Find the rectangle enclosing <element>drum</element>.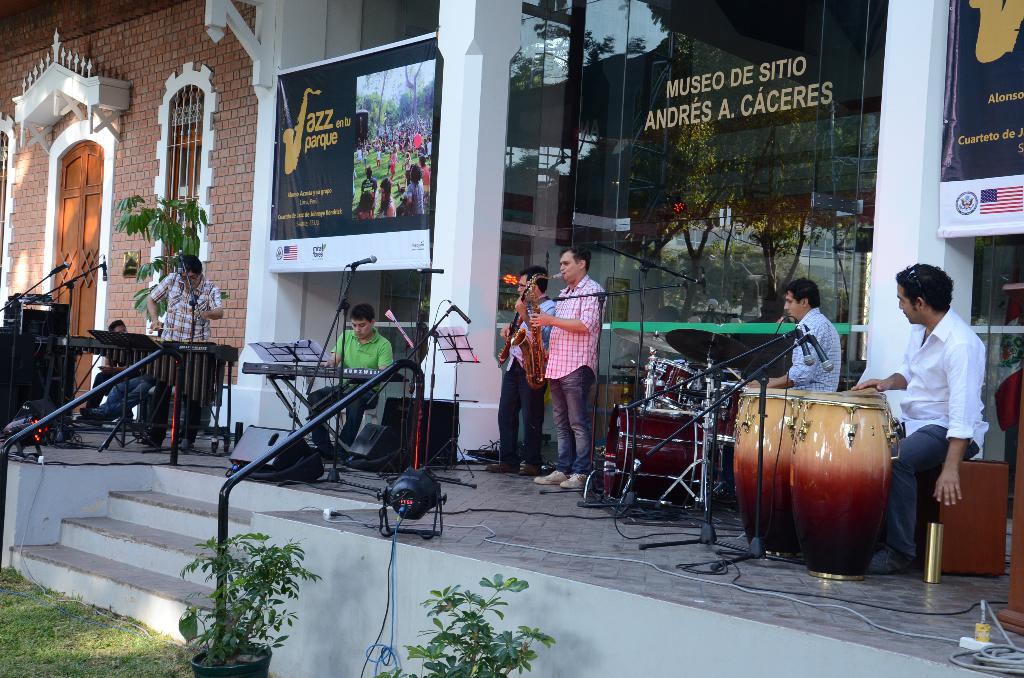
Rect(658, 356, 699, 412).
